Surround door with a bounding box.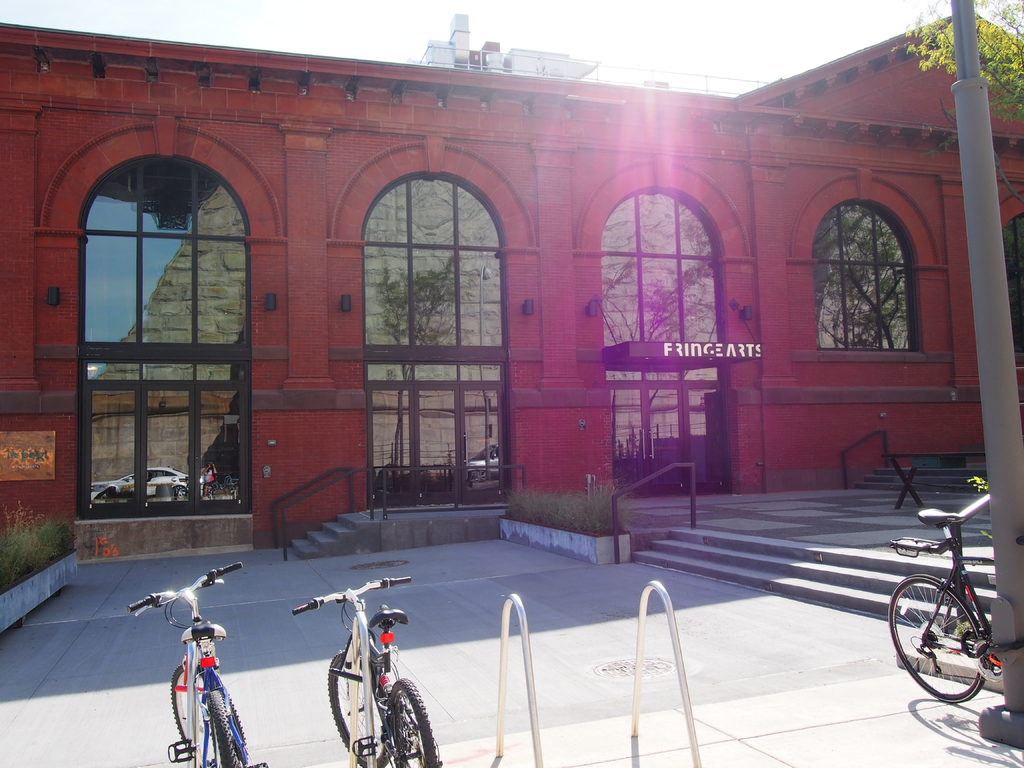
box(646, 381, 687, 495).
